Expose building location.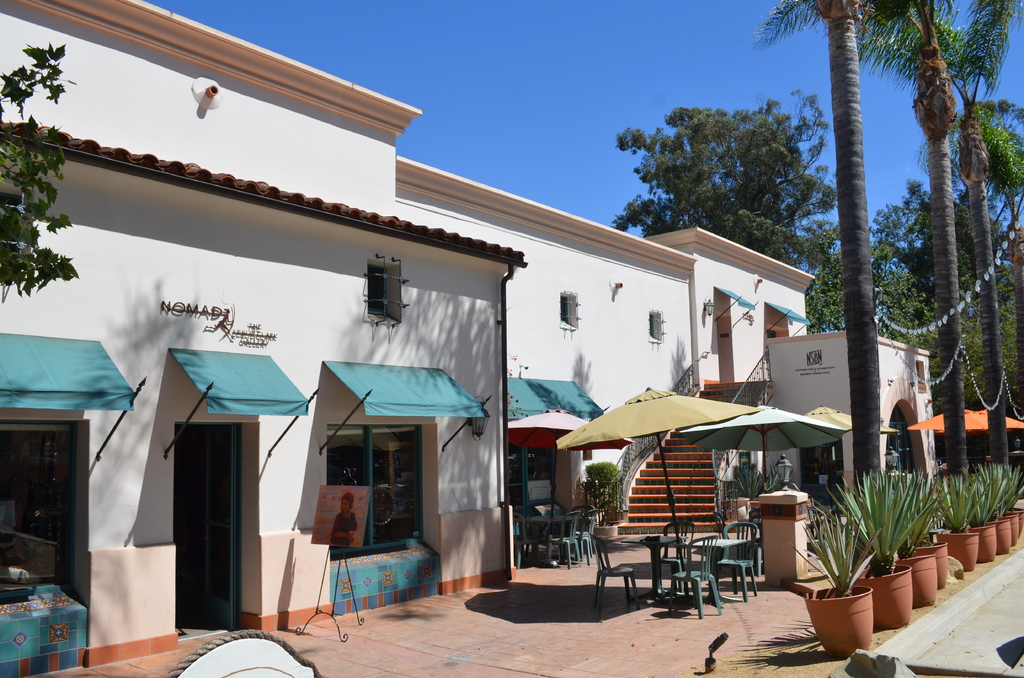
Exposed at x1=0 y1=0 x2=931 y2=677.
